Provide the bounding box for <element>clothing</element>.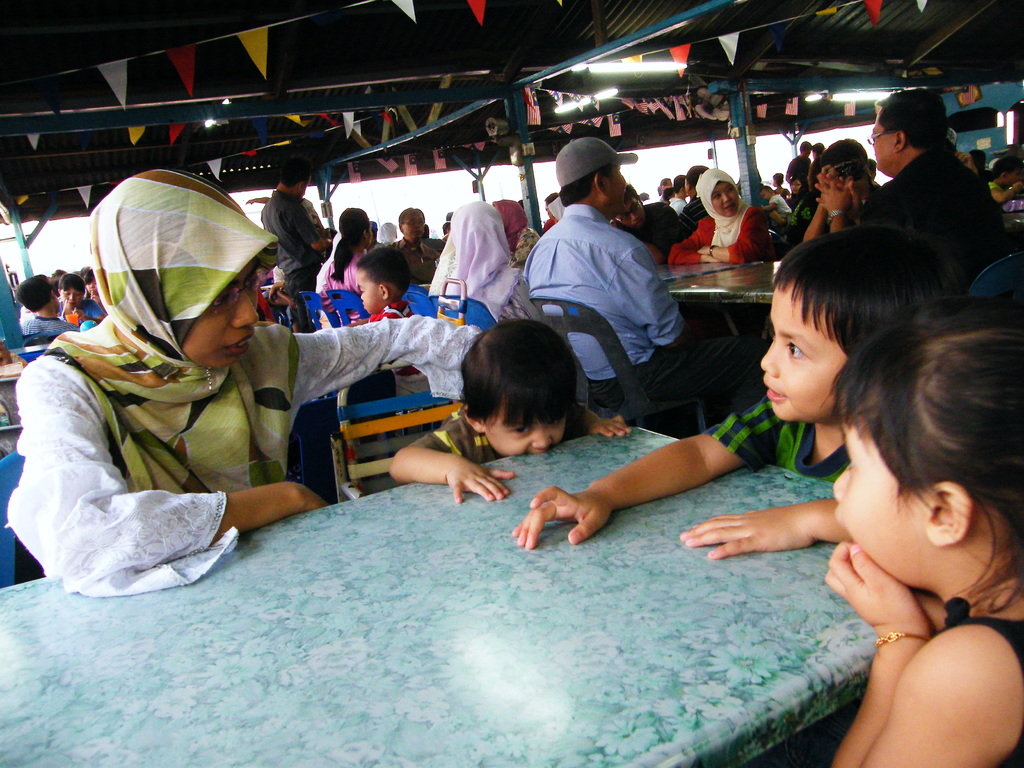
left=662, top=199, right=768, bottom=268.
